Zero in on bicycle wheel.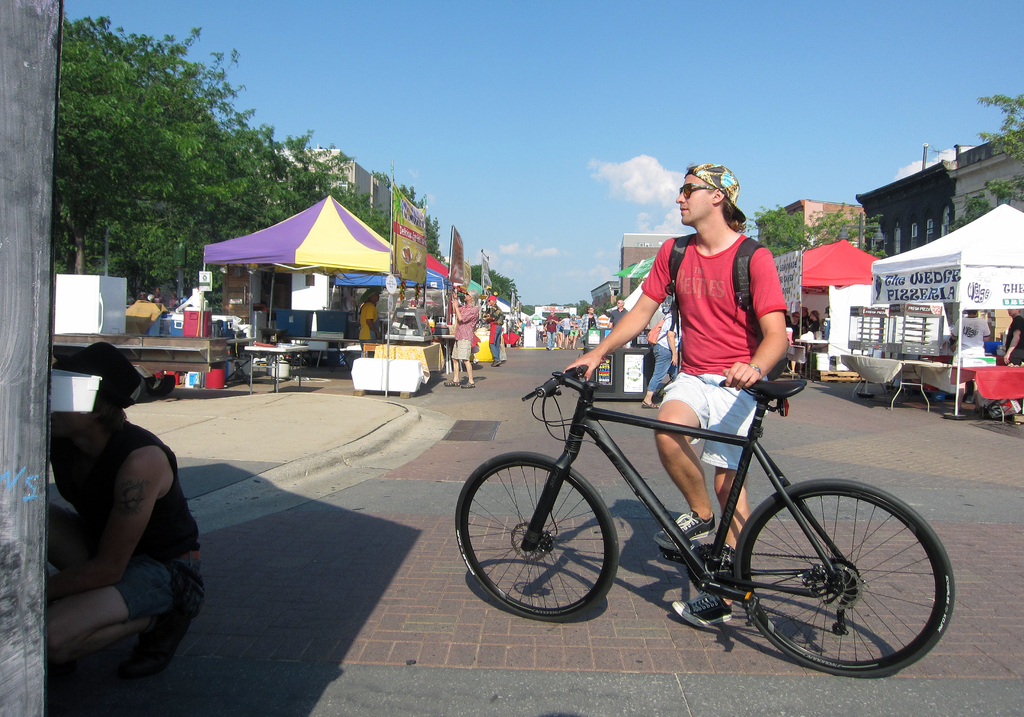
Zeroed in: (730,477,954,676).
